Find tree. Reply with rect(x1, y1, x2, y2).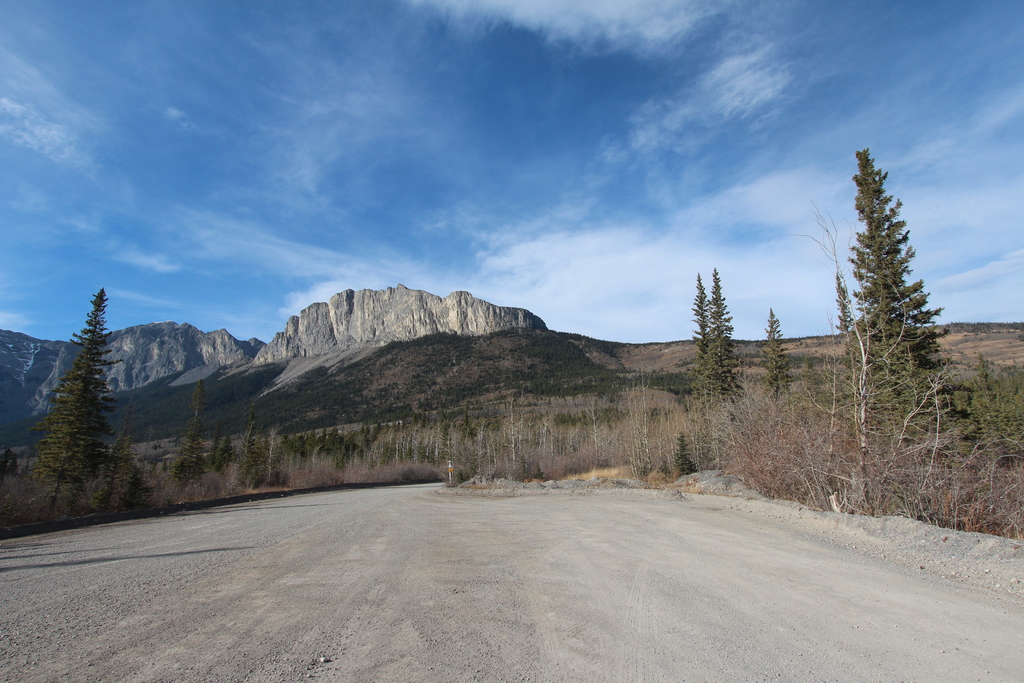
rect(828, 147, 973, 443).
